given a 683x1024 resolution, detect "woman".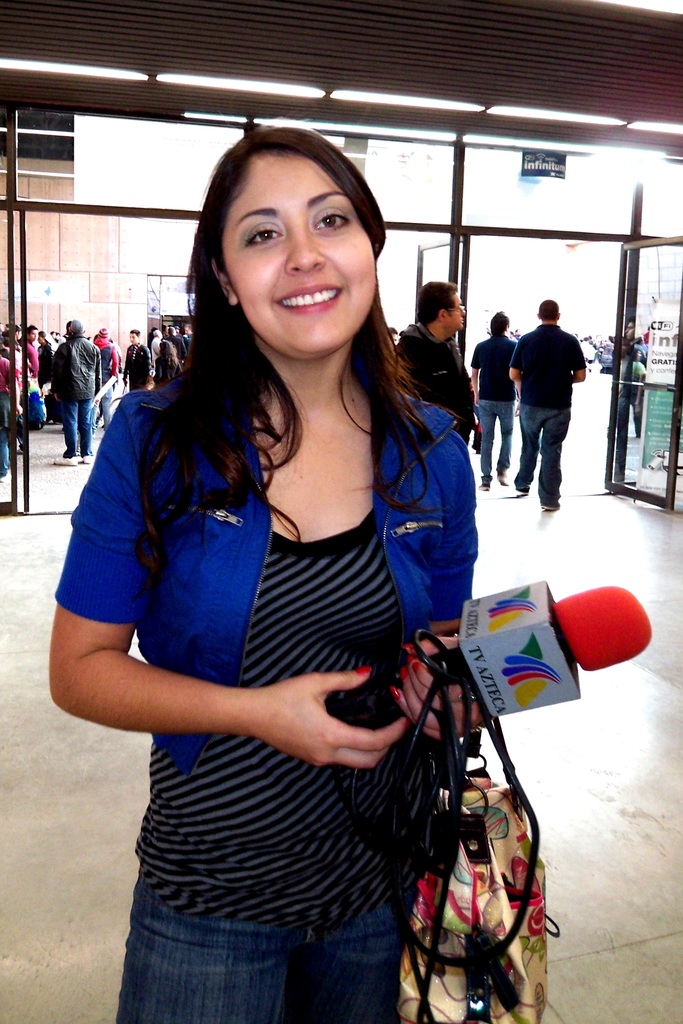
<region>152, 336, 184, 388</region>.
